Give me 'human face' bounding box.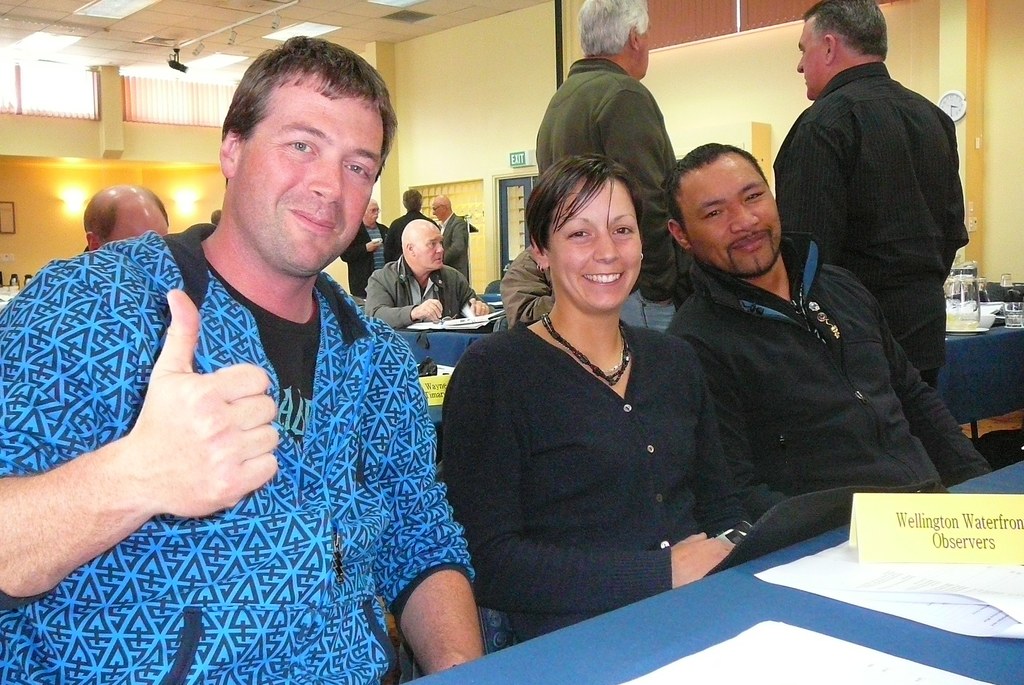
[691, 150, 780, 279].
